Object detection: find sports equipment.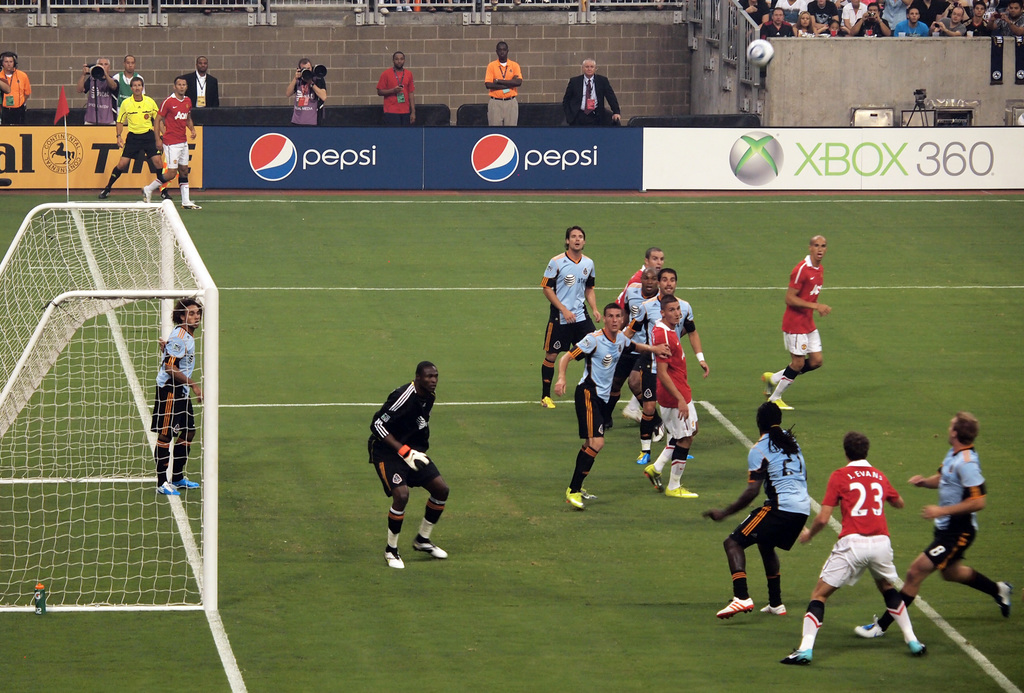
[x1=783, y1=651, x2=812, y2=665].
